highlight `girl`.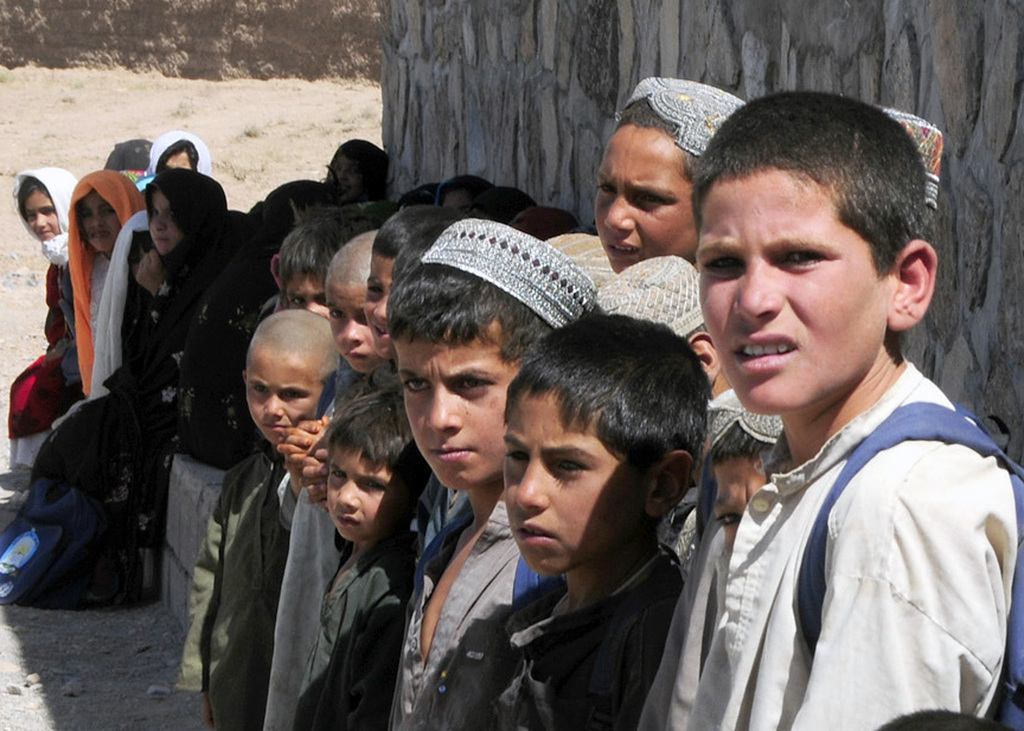
Highlighted region: BBox(0, 168, 79, 510).
